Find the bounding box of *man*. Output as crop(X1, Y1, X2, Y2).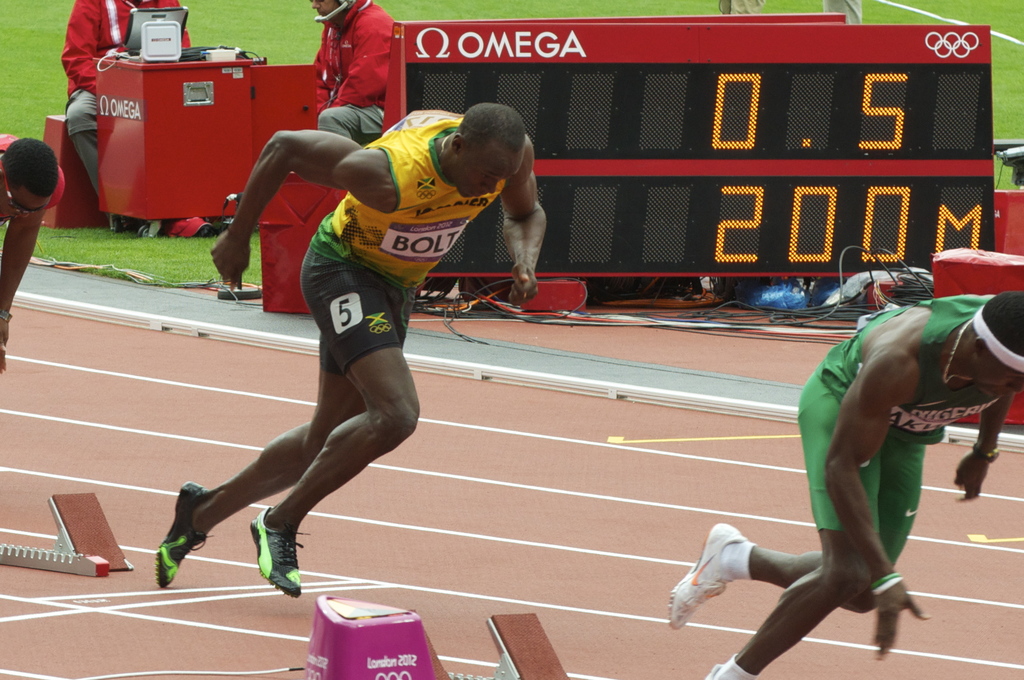
crop(162, 100, 571, 587).
